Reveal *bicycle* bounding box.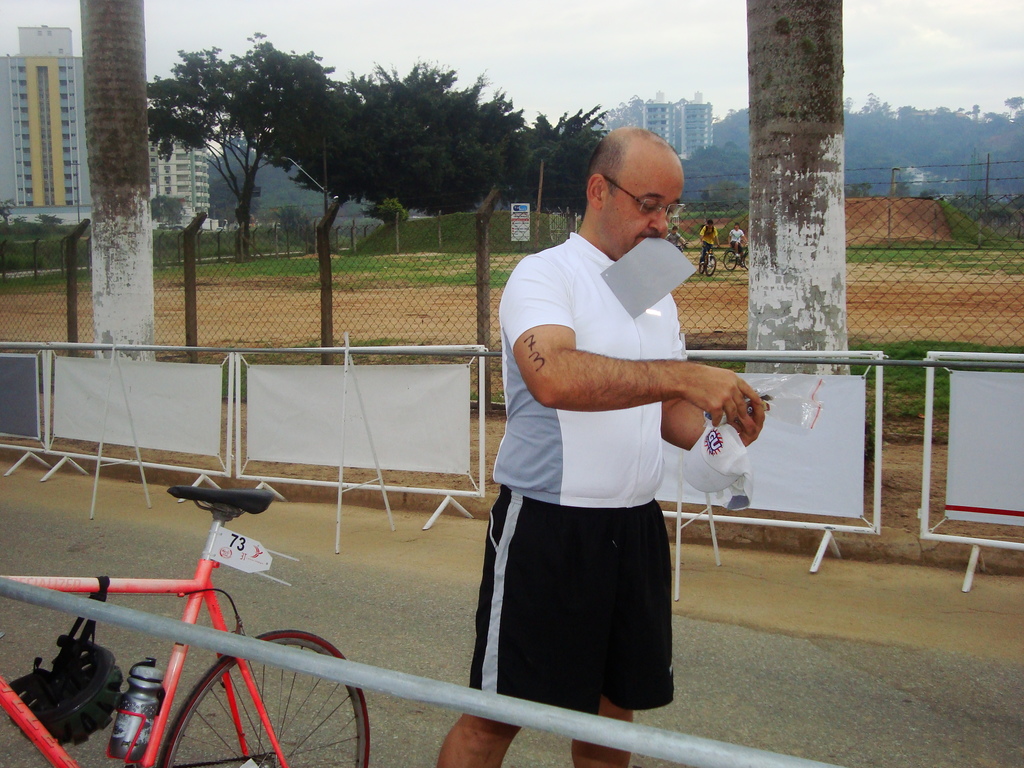
Revealed: [0,466,386,742].
